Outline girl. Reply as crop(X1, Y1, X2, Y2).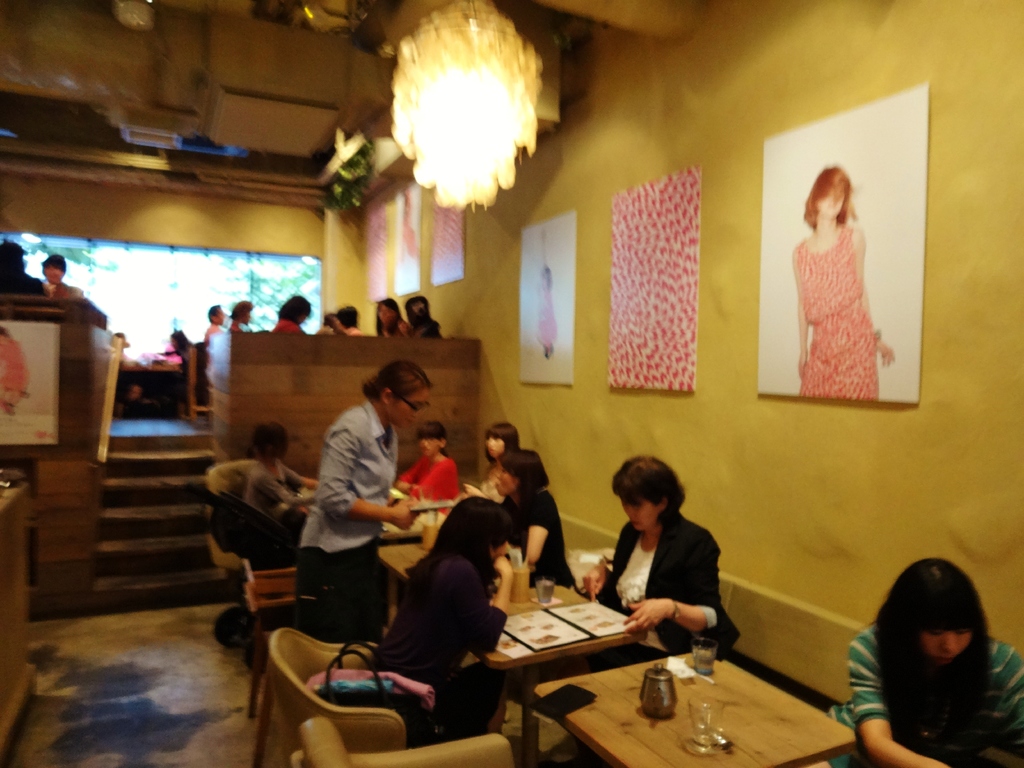
crop(796, 165, 898, 401).
